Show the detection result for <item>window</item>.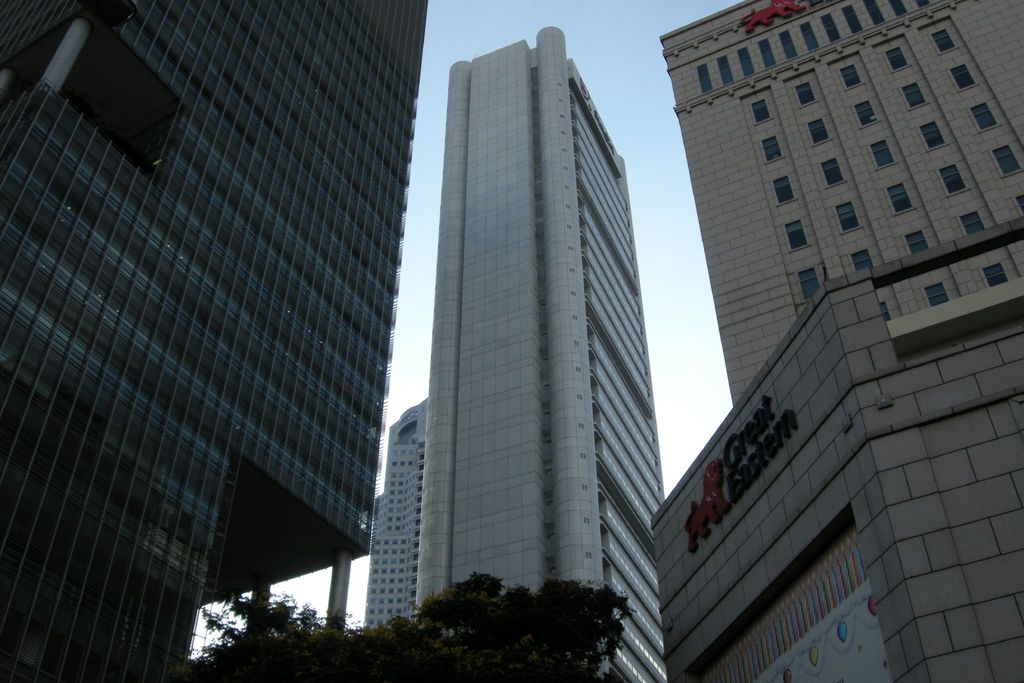
(left=855, top=101, right=881, bottom=128).
